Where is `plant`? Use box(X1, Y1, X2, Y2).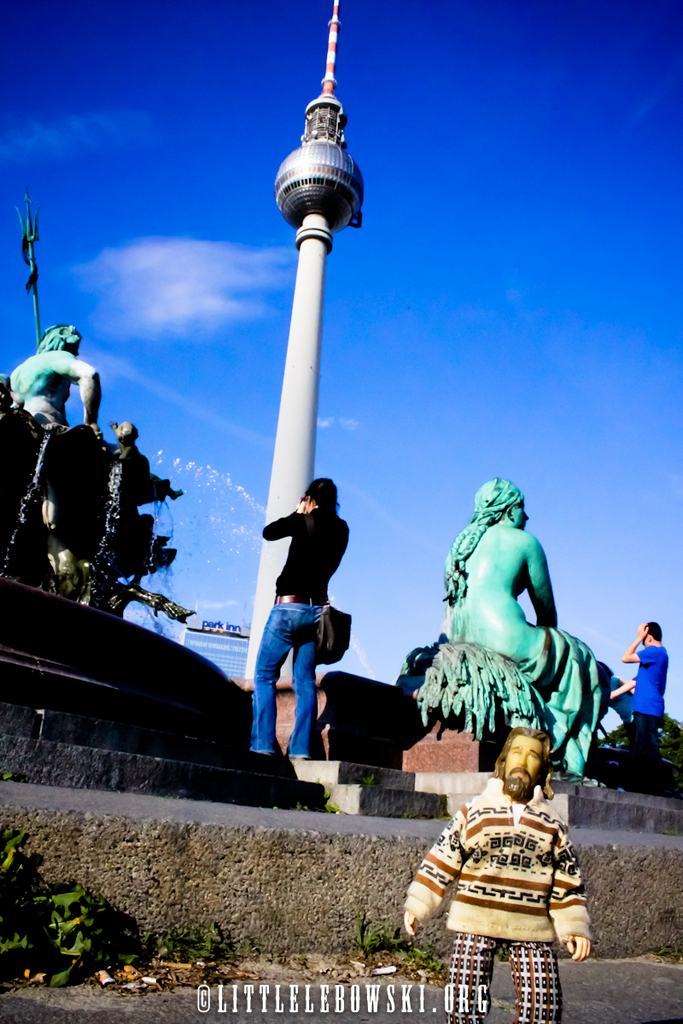
box(324, 790, 337, 817).
